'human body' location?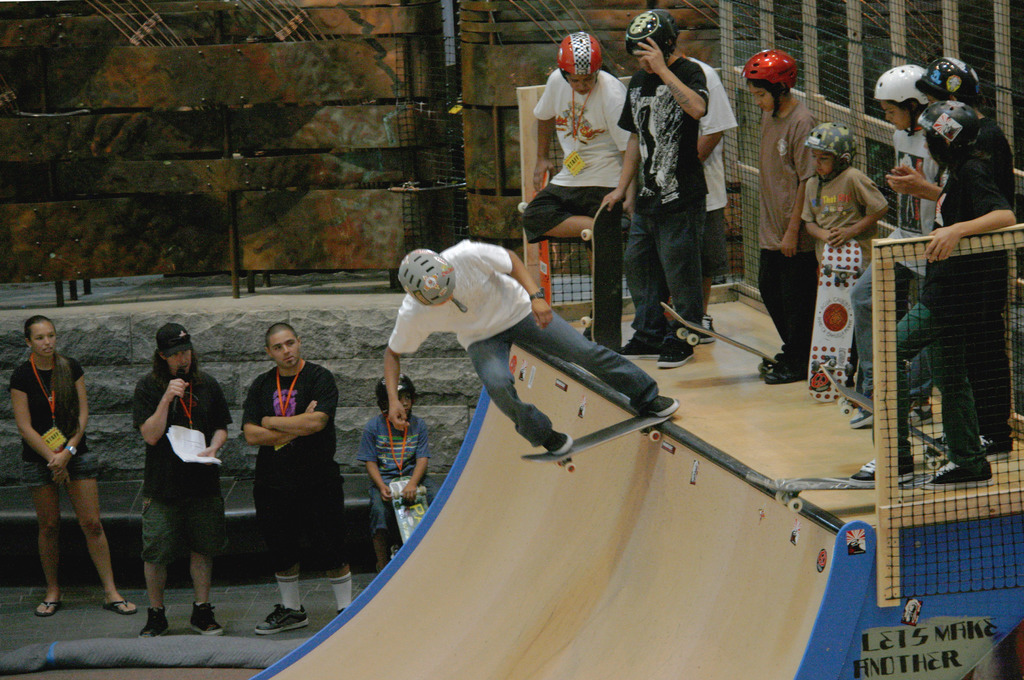
[139,320,233,638]
